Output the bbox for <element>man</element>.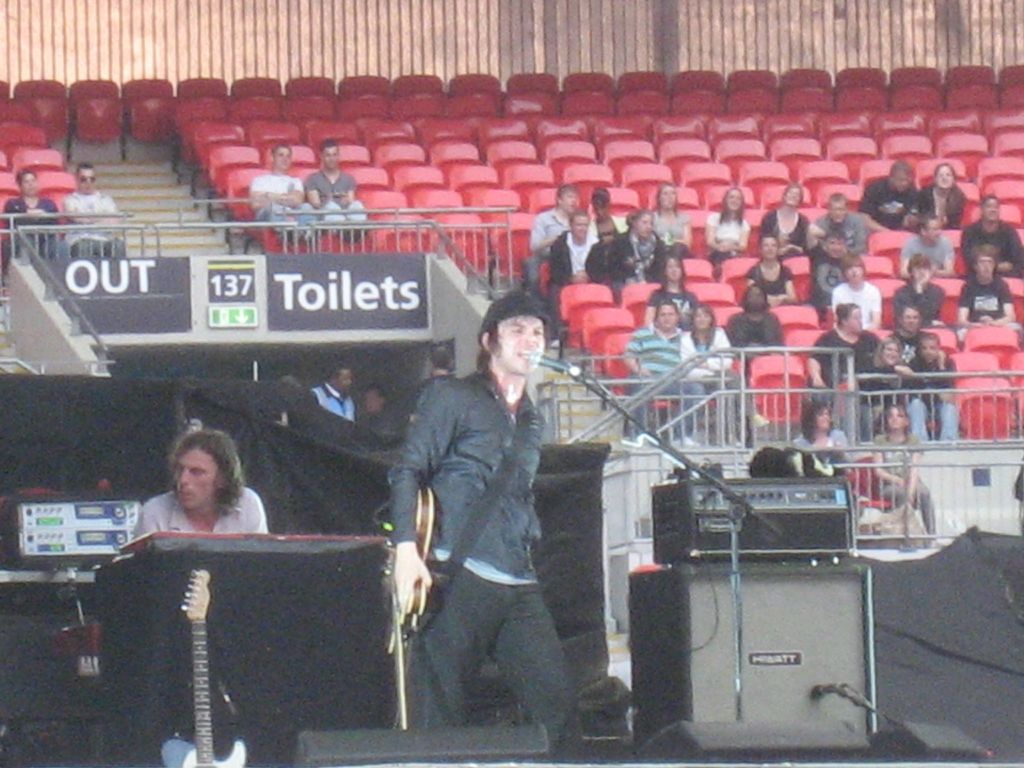
bbox=(959, 246, 1015, 343).
